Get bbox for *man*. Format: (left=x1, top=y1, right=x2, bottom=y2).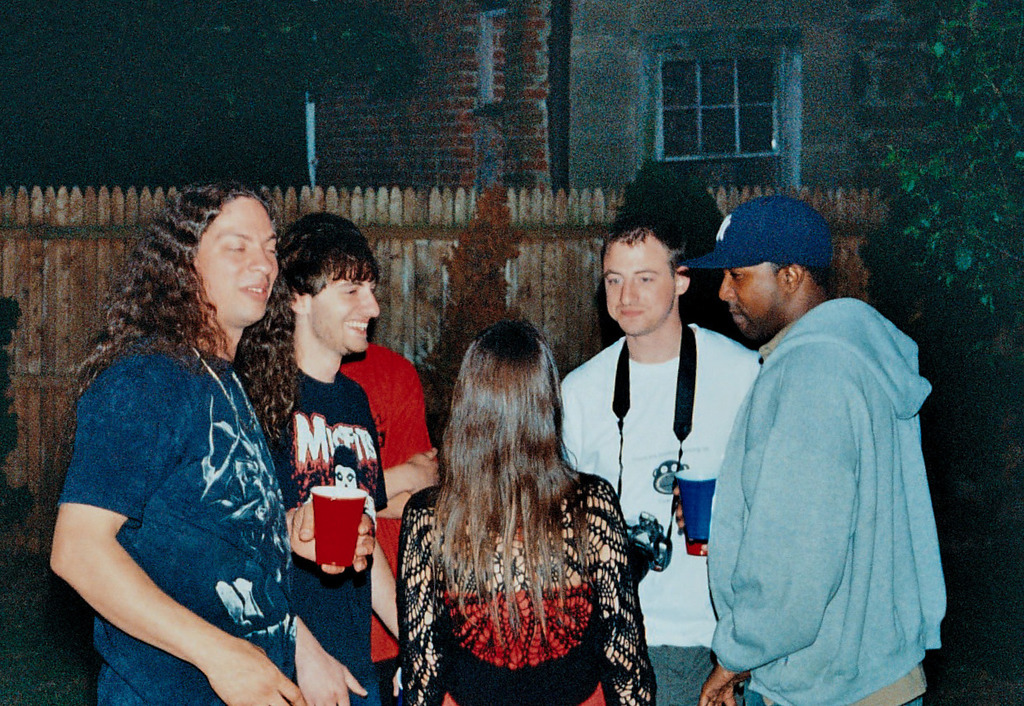
(left=551, top=223, right=776, bottom=699).
